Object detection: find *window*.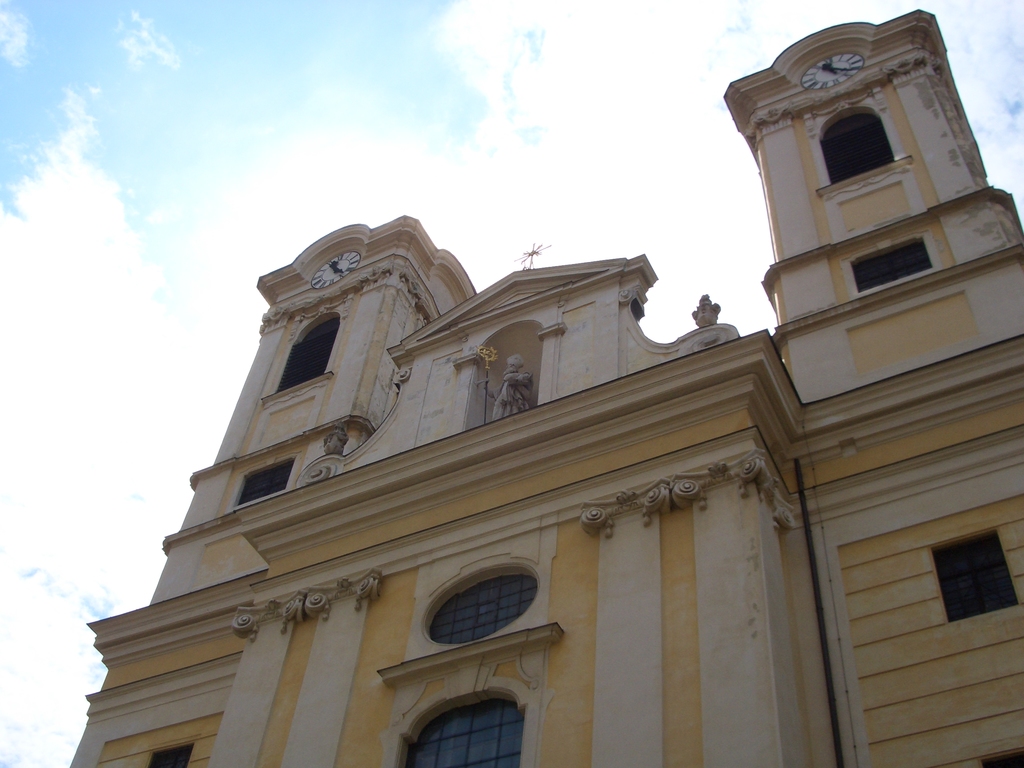
268:328:334:398.
